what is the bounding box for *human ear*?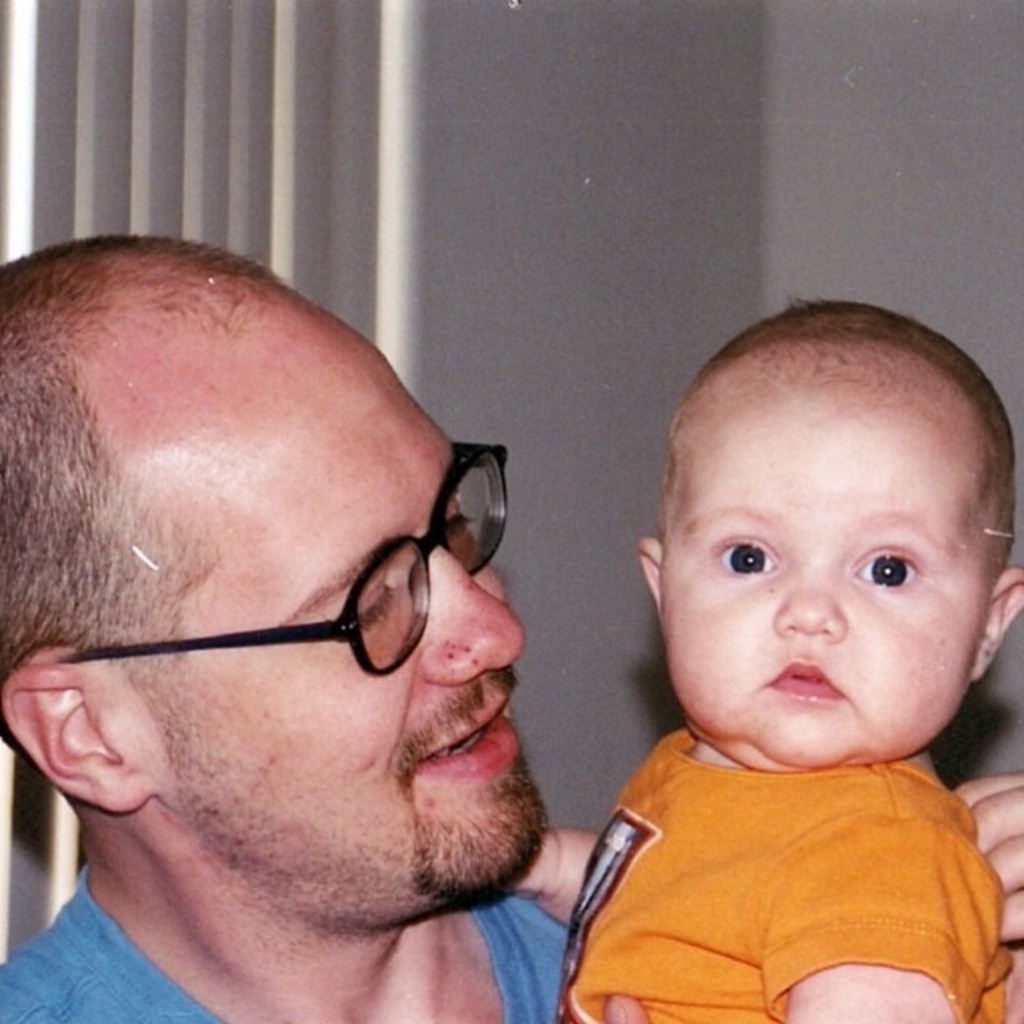
<box>640,534,667,613</box>.
